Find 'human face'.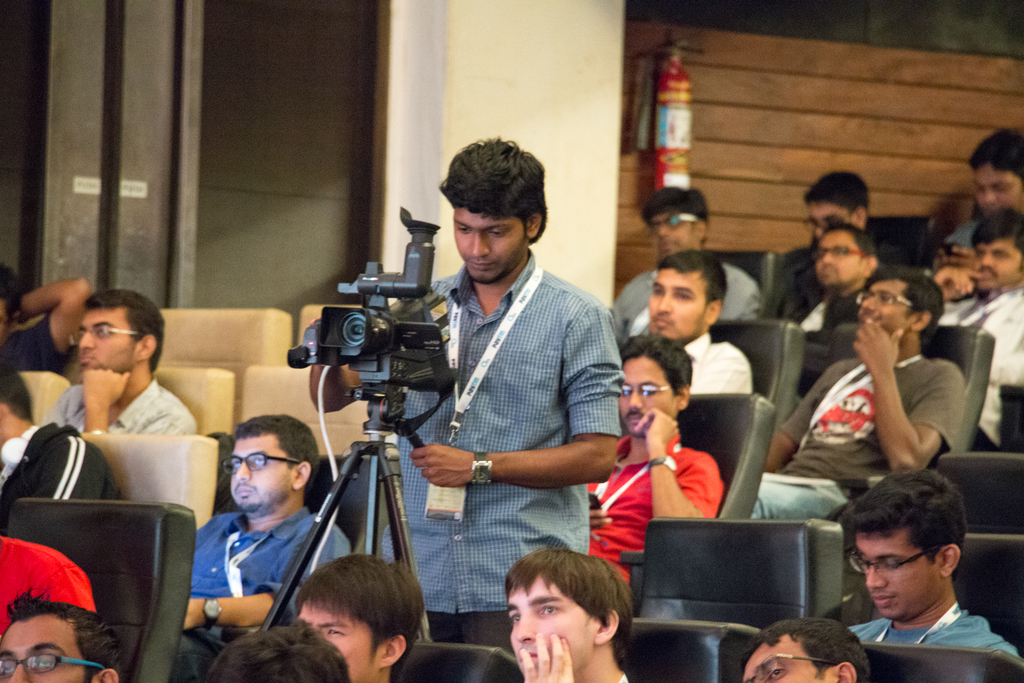
BBox(646, 210, 701, 257).
